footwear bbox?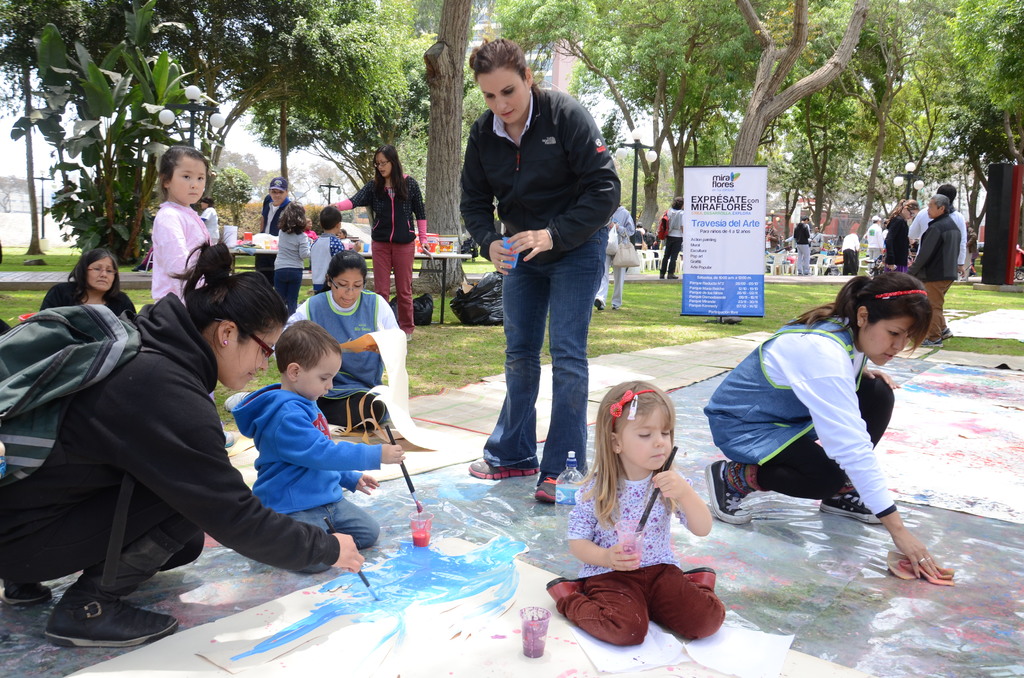
crop(681, 568, 716, 588)
